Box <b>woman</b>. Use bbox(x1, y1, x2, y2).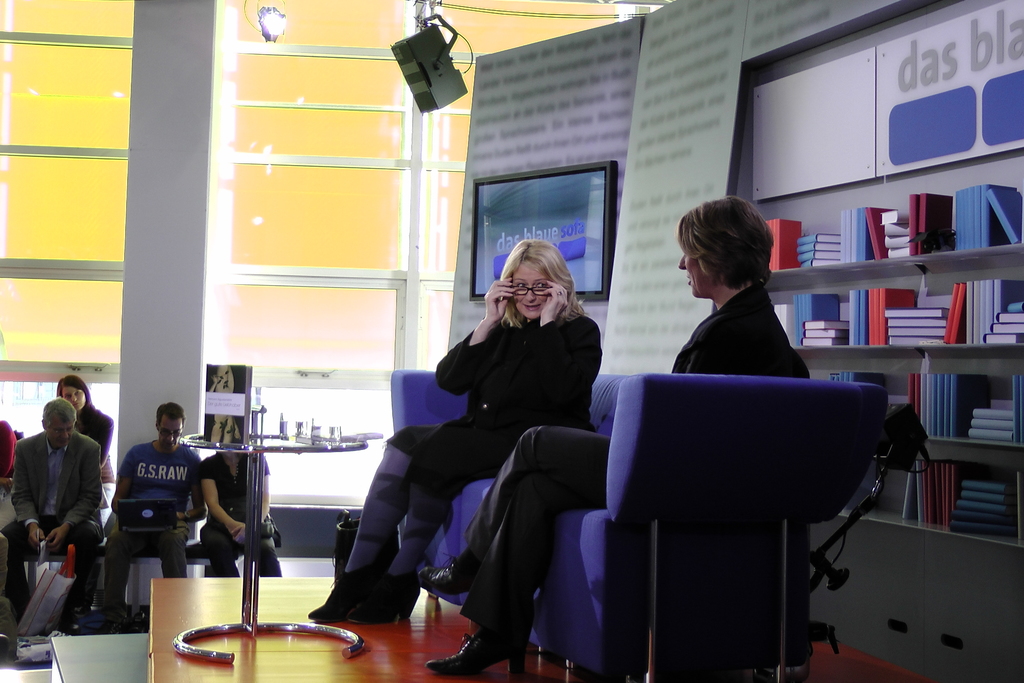
bbox(47, 372, 119, 487).
